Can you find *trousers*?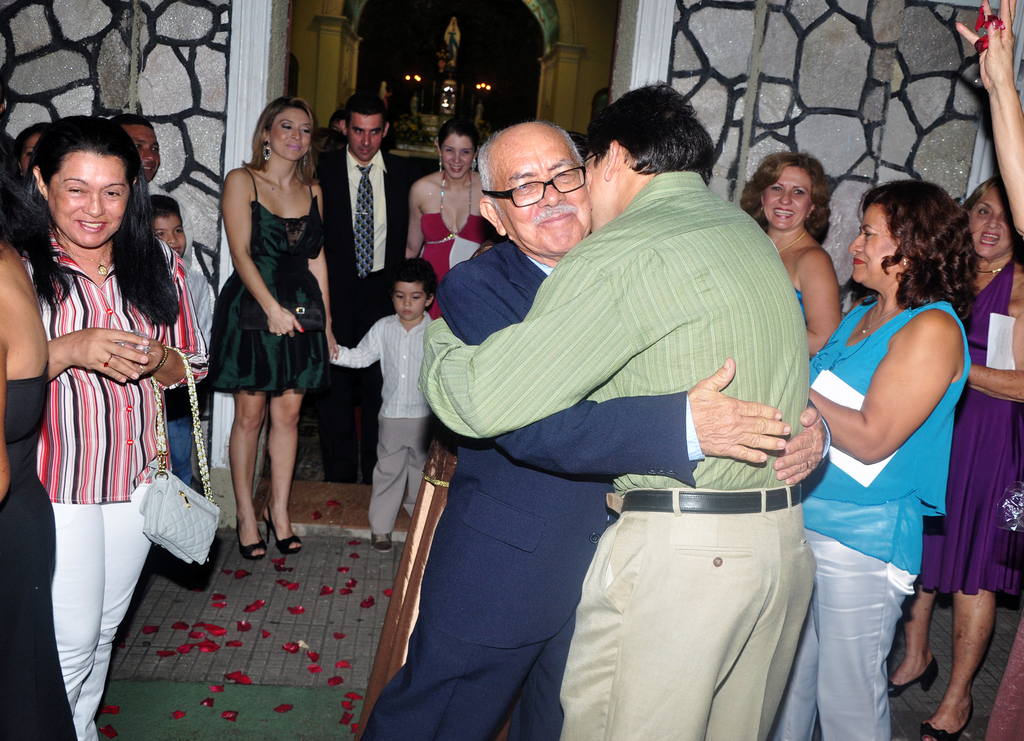
Yes, bounding box: {"left": 556, "top": 487, "right": 823, "bottom": 740}.
